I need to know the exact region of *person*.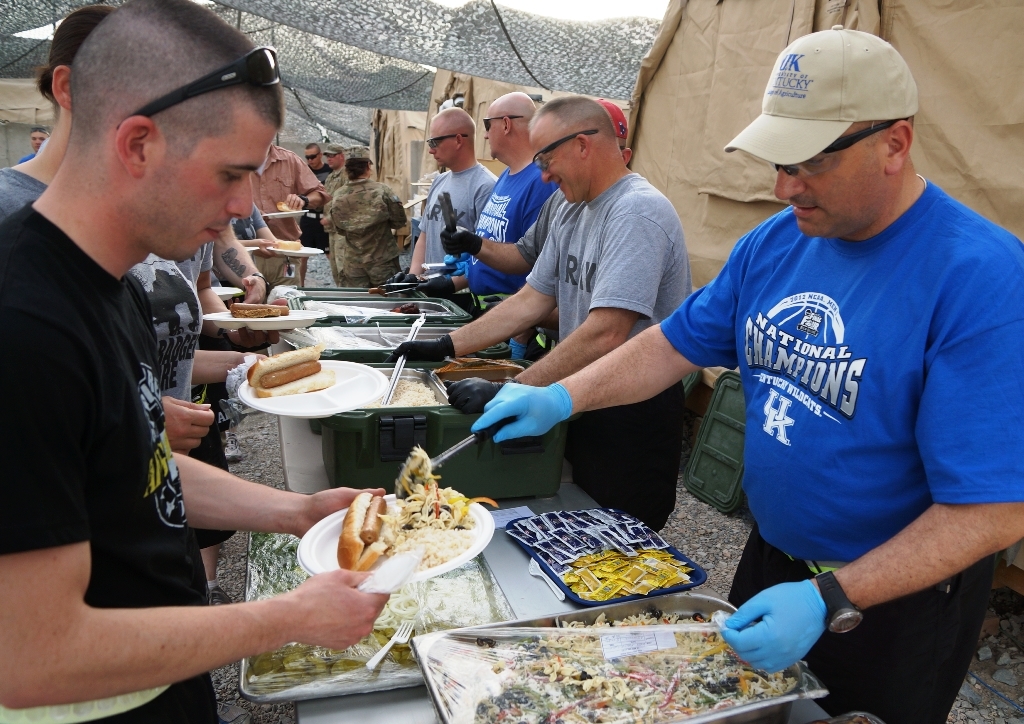
Region: {"left": 469, "top": 21, "right": 1023, "bottom": 723}.
